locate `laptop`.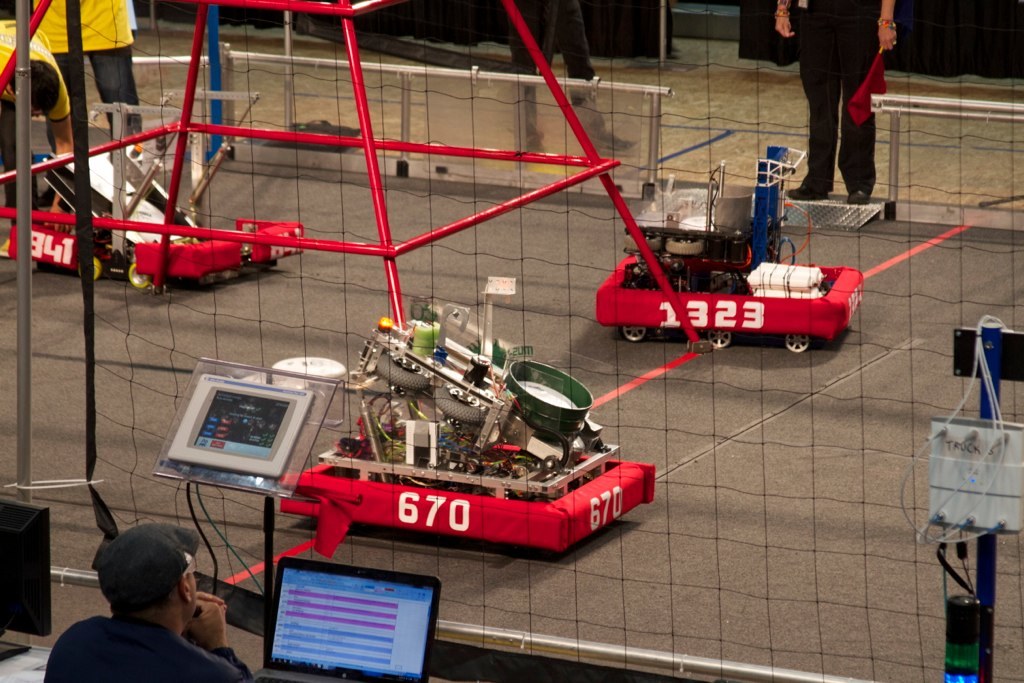
Bounding box: bbox=[241, 559, 450, 682].
